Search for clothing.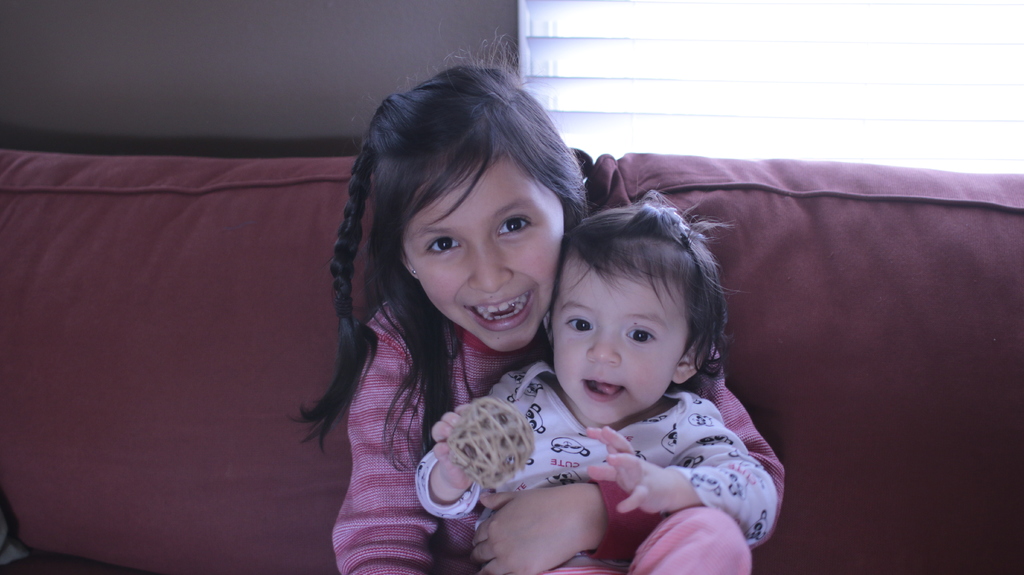
Found at <region>332, 292, 780, 574</region>.
